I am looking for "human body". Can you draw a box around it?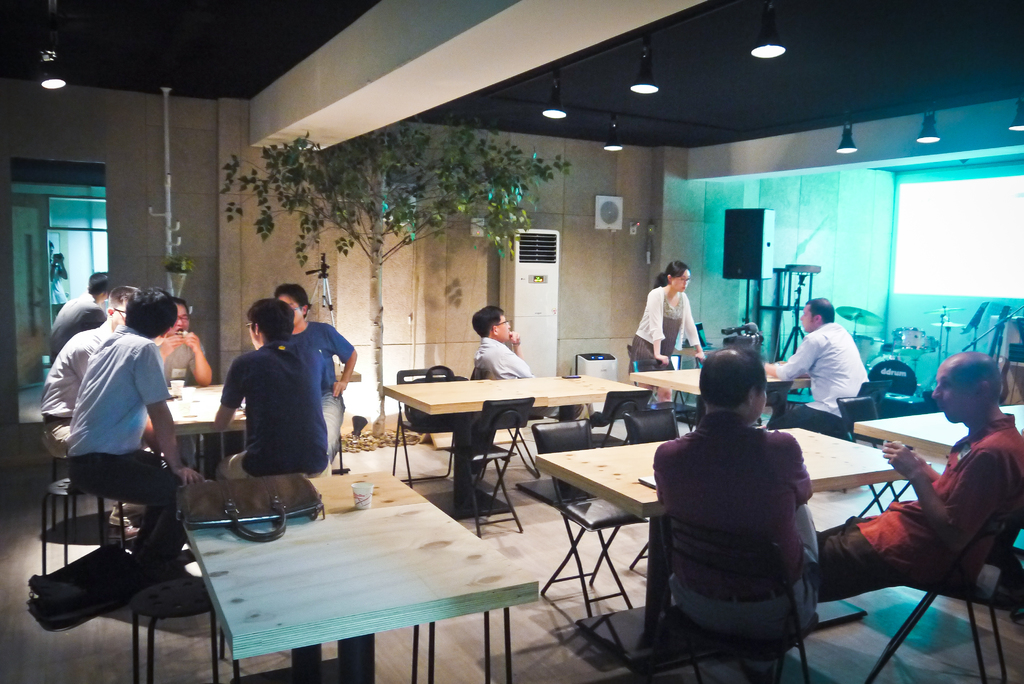
Sure, the bounding box is box=[45, 250, 69, 302].
